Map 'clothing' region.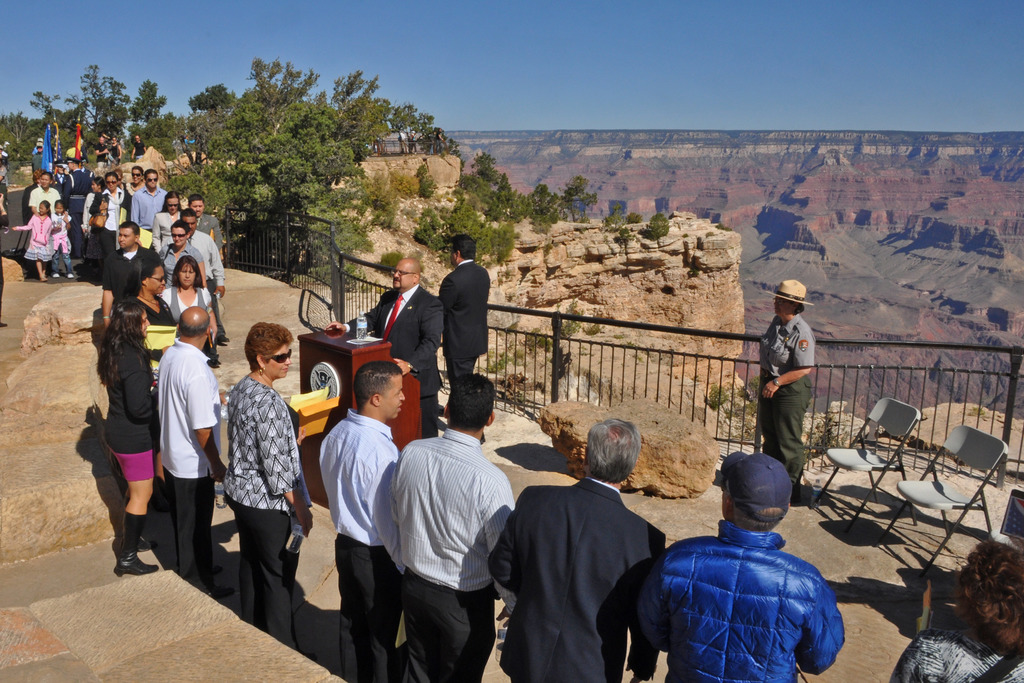
Mapped to x1=121, y1=288, x2=177, y2=382.
